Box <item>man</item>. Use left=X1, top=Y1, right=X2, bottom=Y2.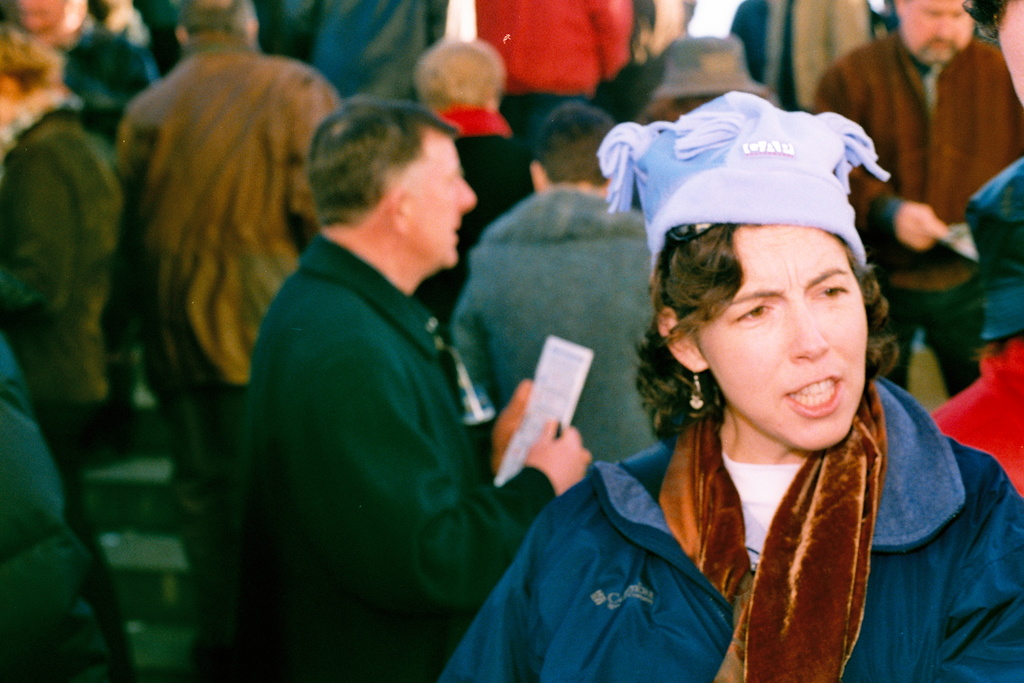
left=412, top=38, right=539, bottom=334.
